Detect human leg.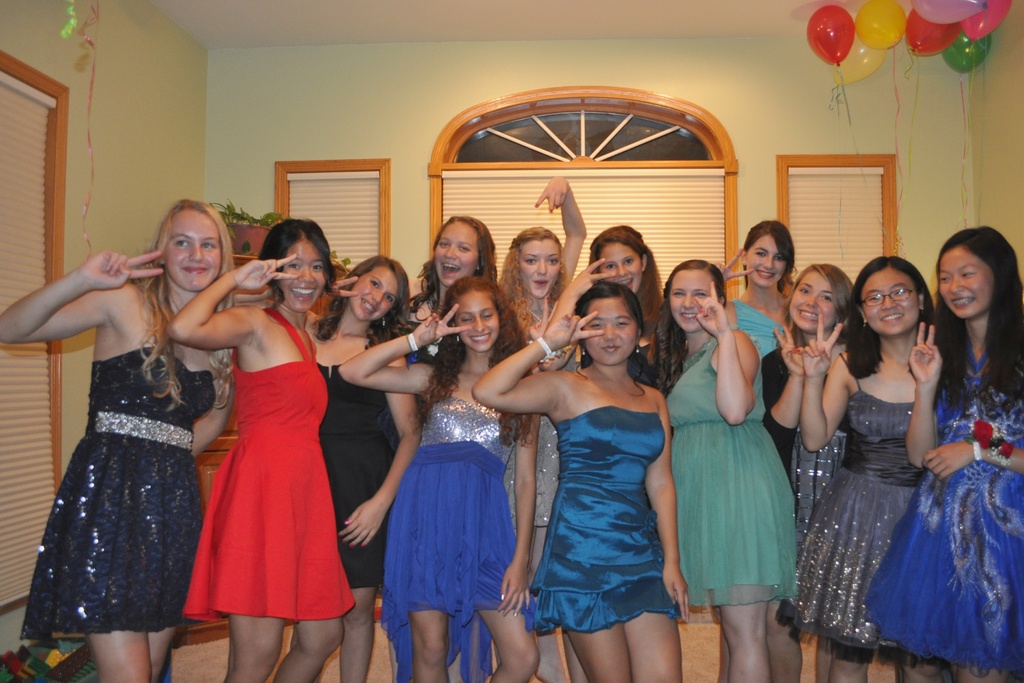
Detected at (903,648,947,682).
